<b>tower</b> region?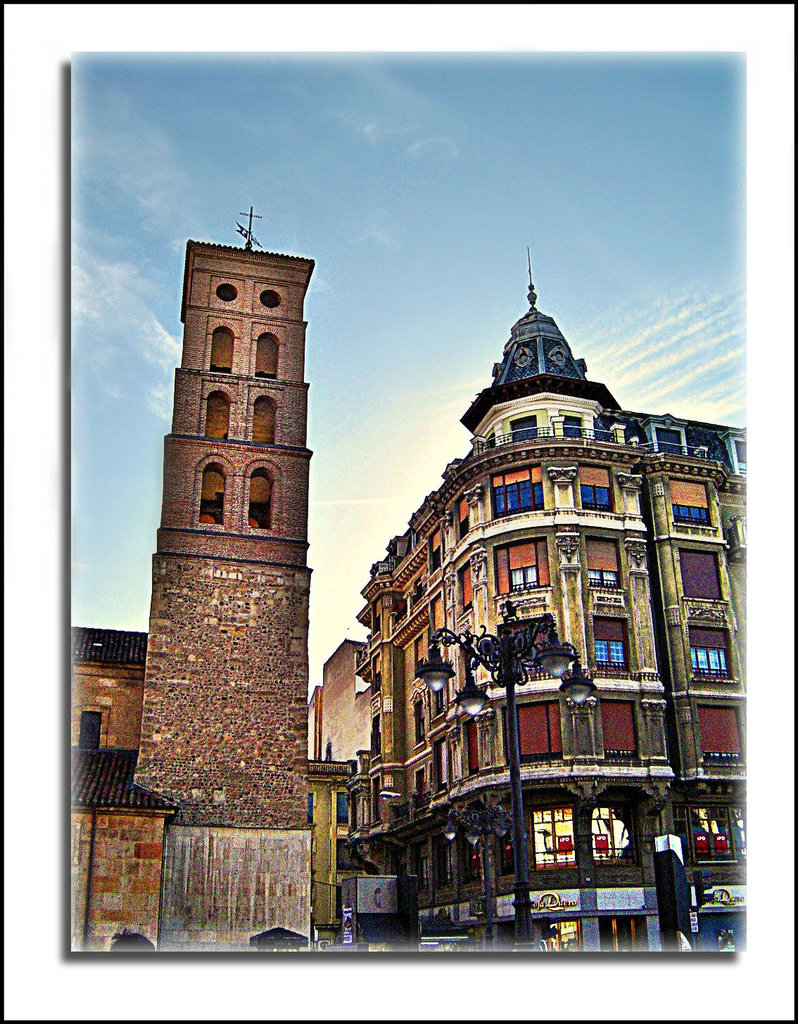
rect(505, 255, 591, 383)
